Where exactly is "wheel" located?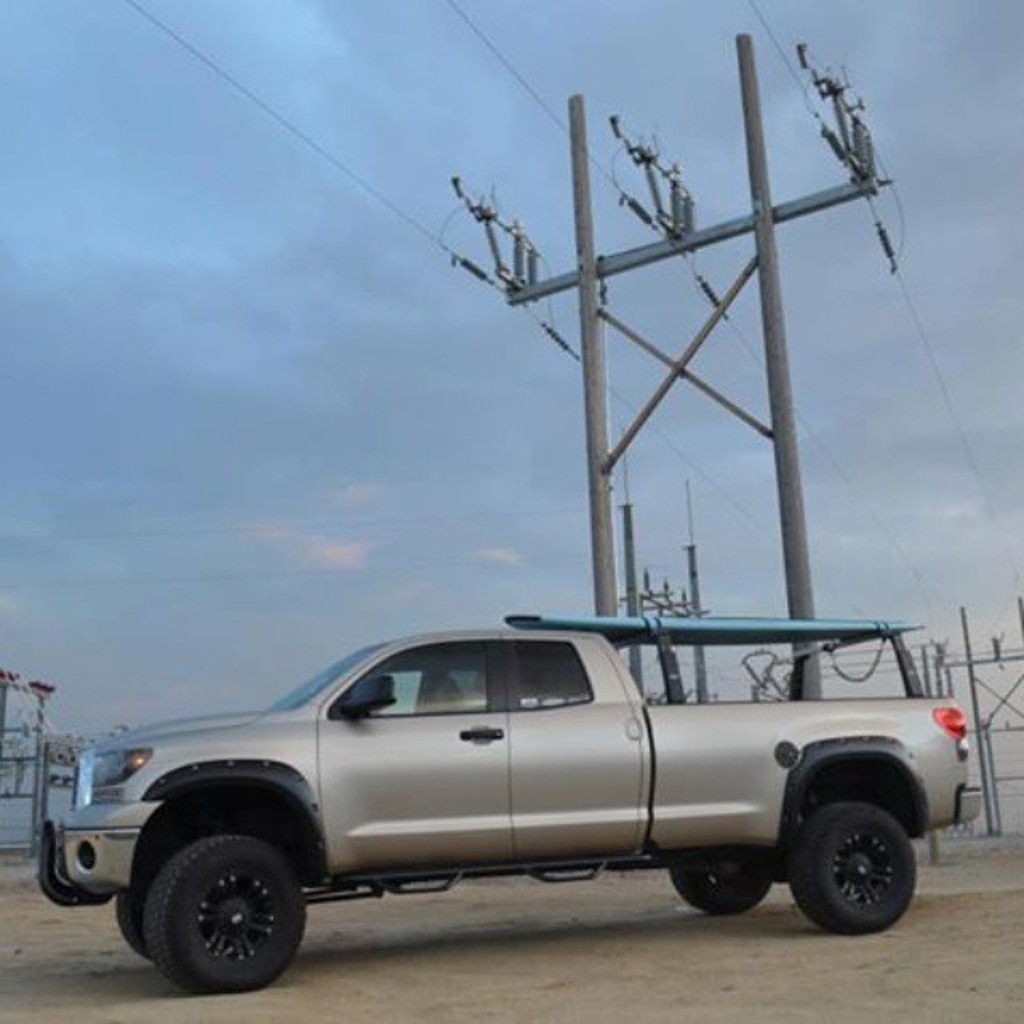
Its bounding box is <region>789, 800, 918, 934</region>.
